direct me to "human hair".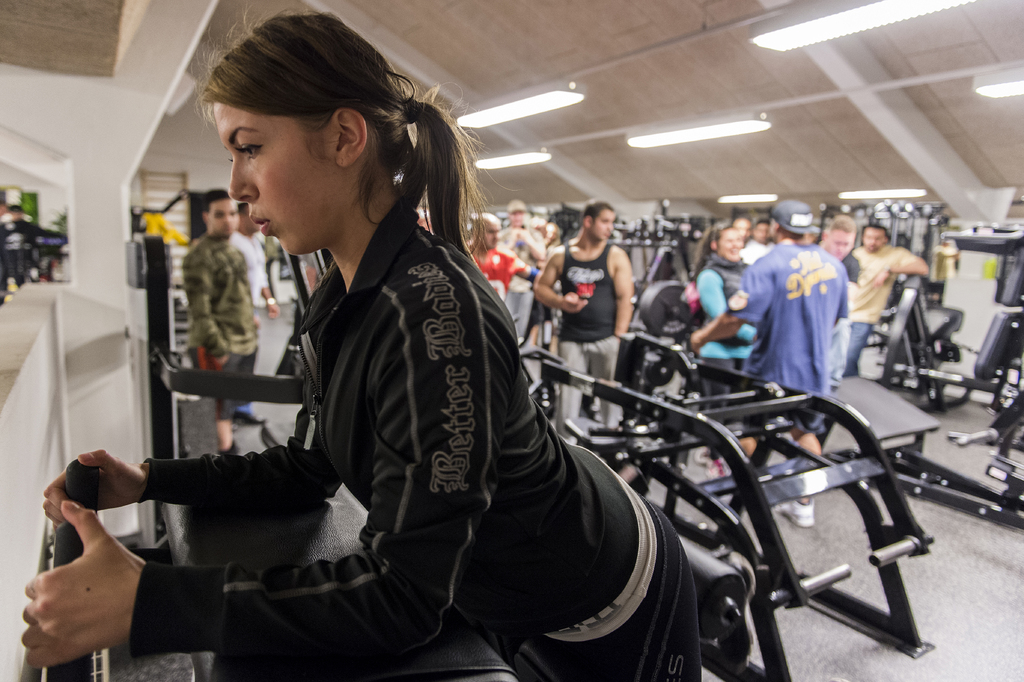
Direction: [831, 214, 856, 234].
